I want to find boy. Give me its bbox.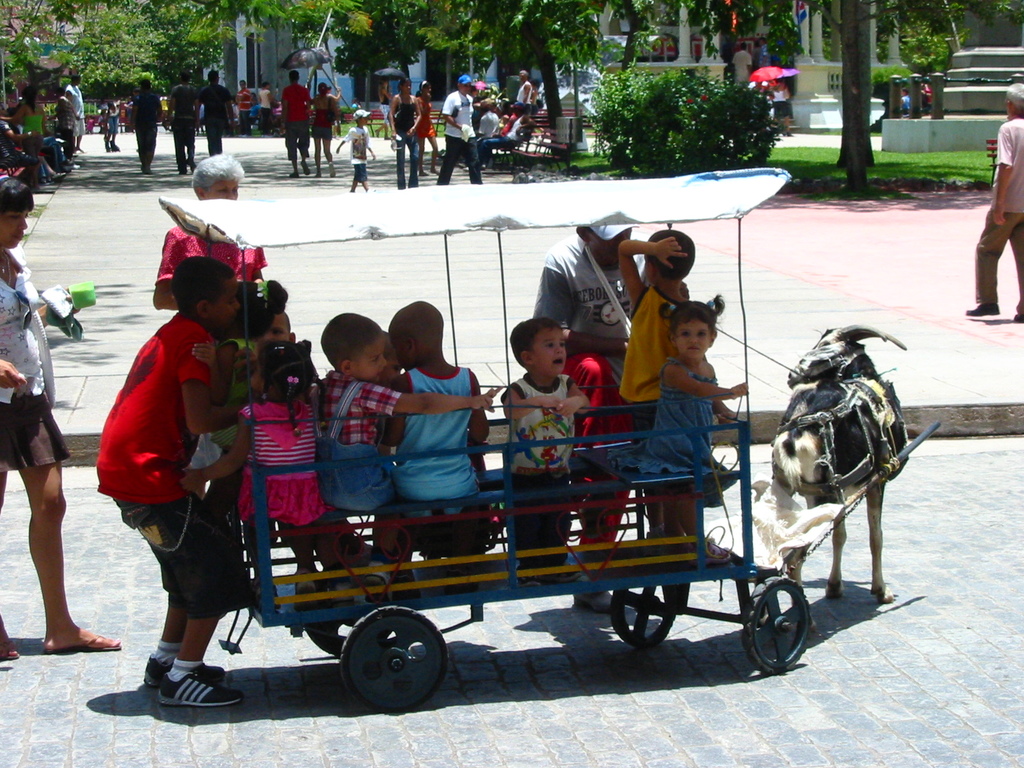
left=336, top=110, right=377, bottom=193.
